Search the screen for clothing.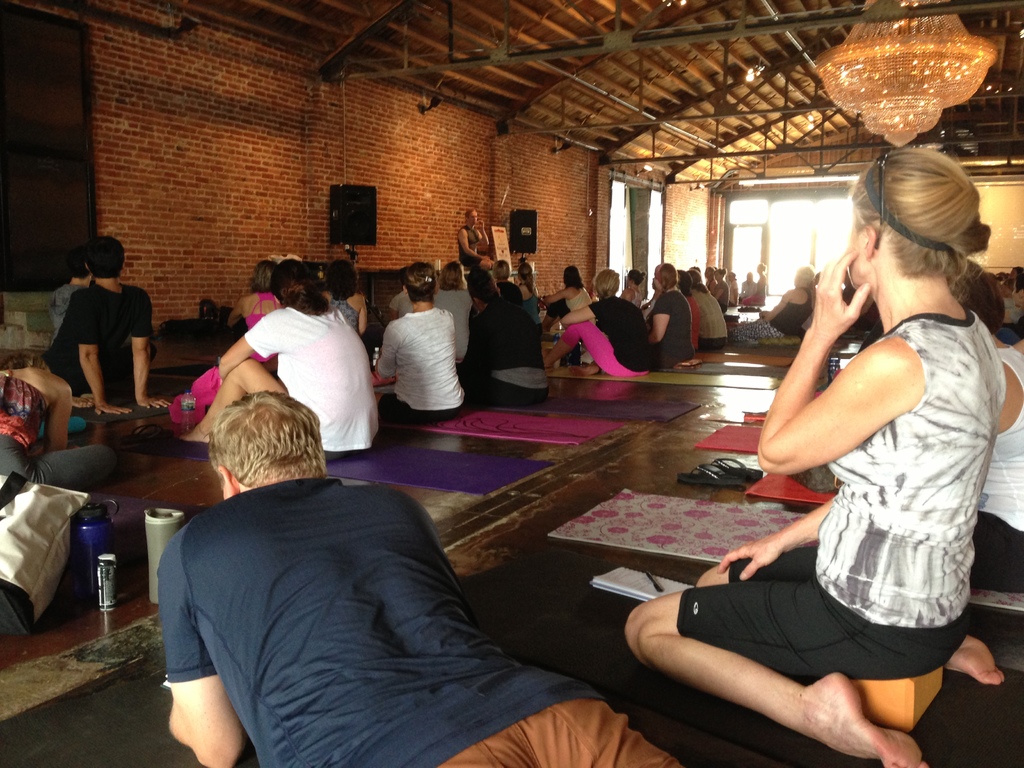
Found at box=[969, 346, 1023, 589].
